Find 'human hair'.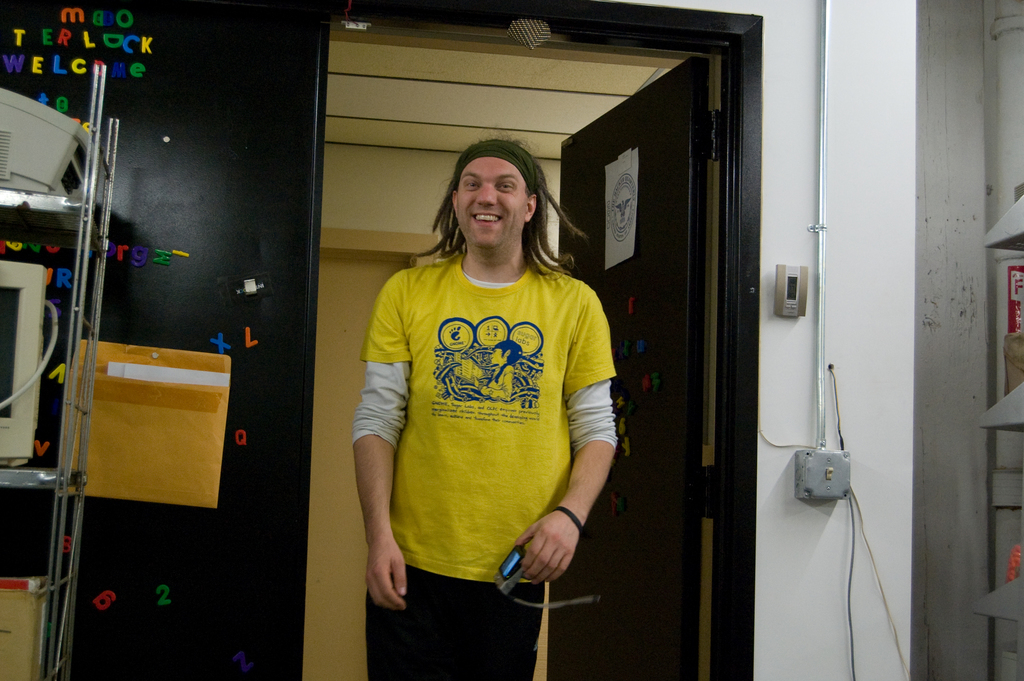
432 138 557 288.
